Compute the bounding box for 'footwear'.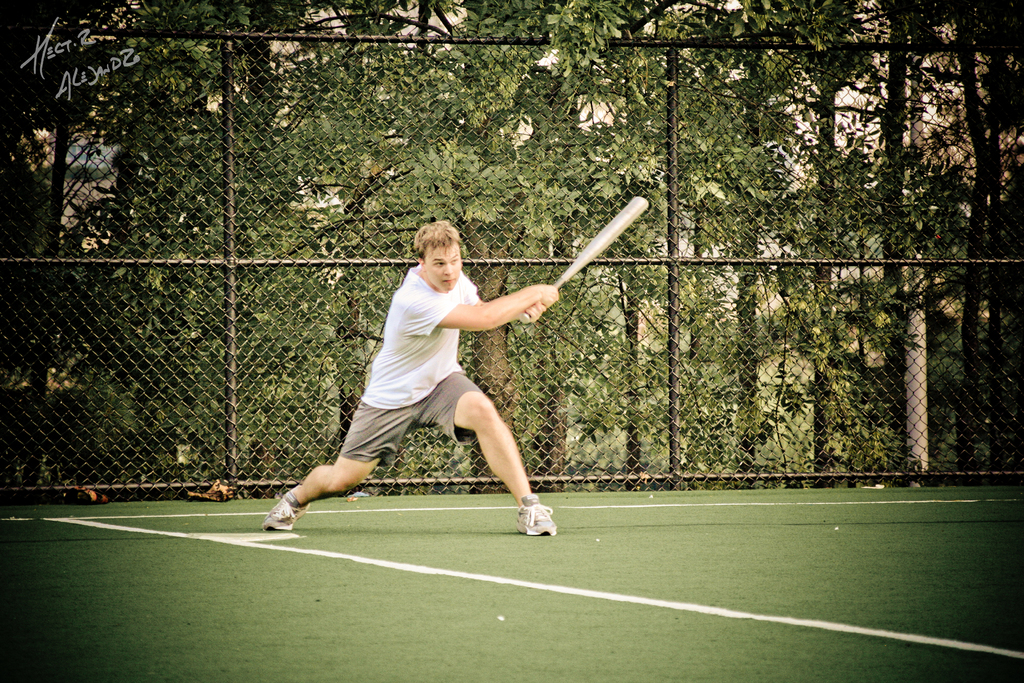
(263, 489, 307, 537).
